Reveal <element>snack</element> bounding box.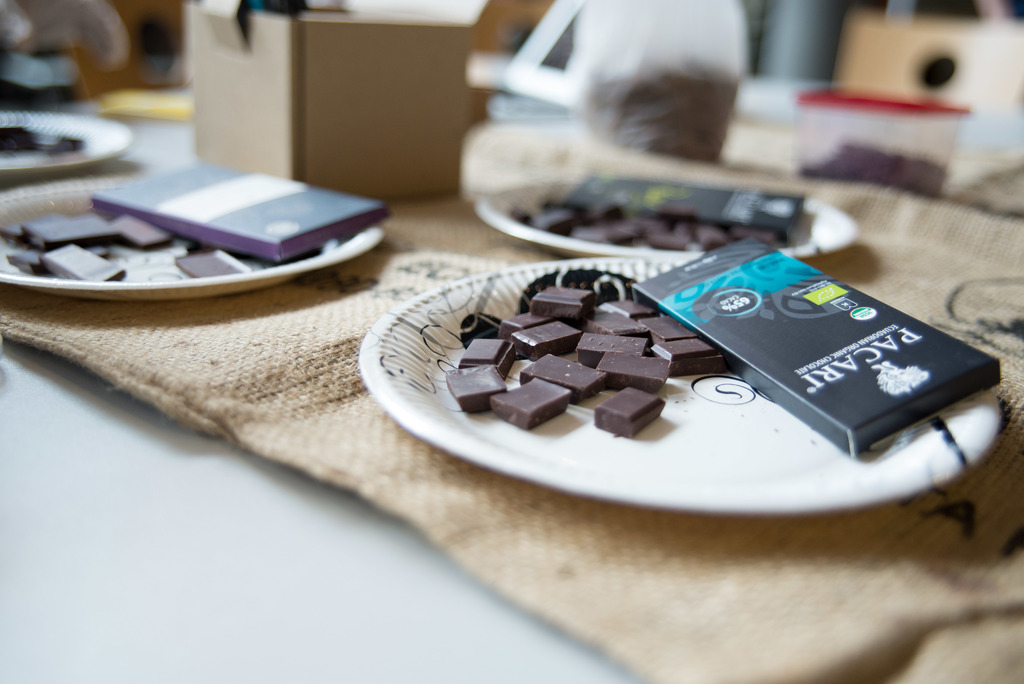
Revealed: <region>437, 282, 728, 435</region>.
